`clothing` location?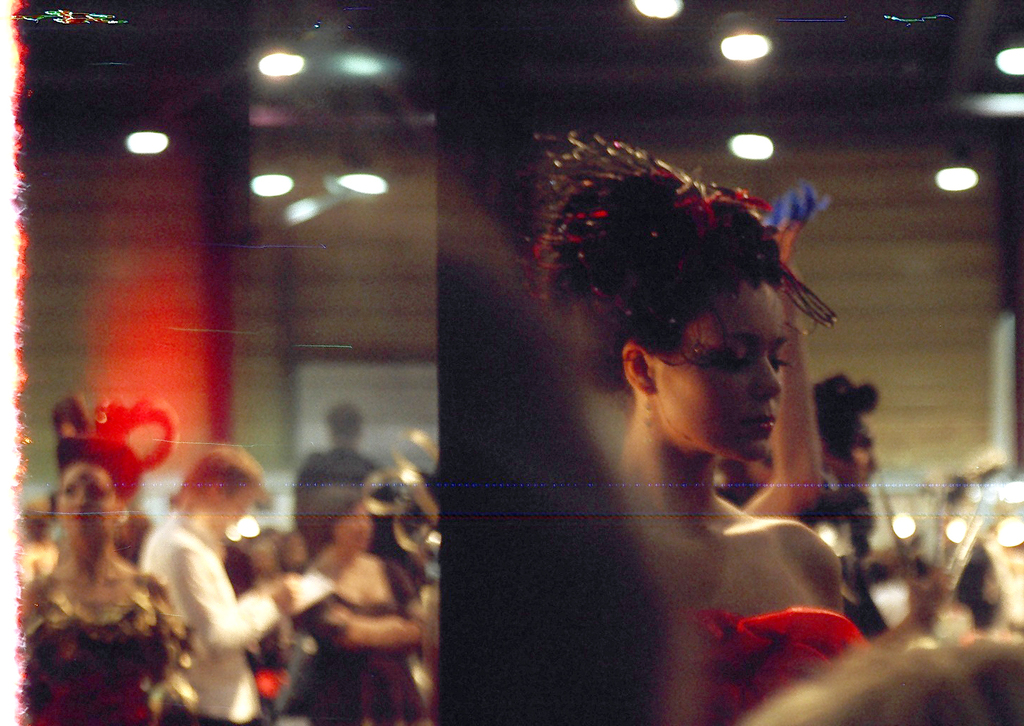
region(294, 559, 424, 725)
